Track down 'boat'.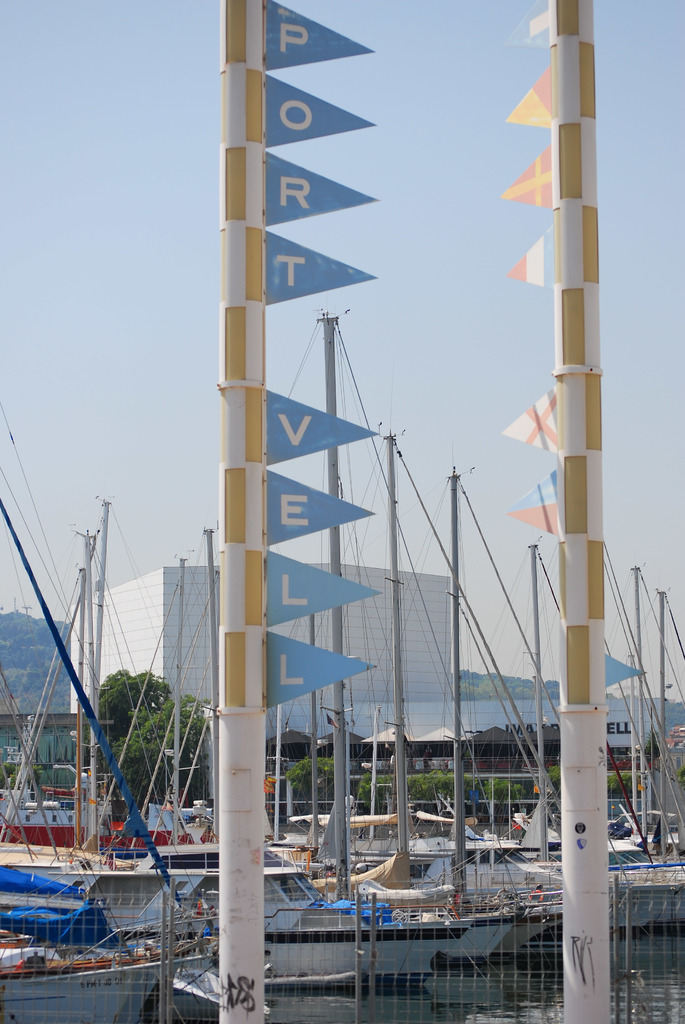
Tracked to bbox(0, 401, 204, 1023).
